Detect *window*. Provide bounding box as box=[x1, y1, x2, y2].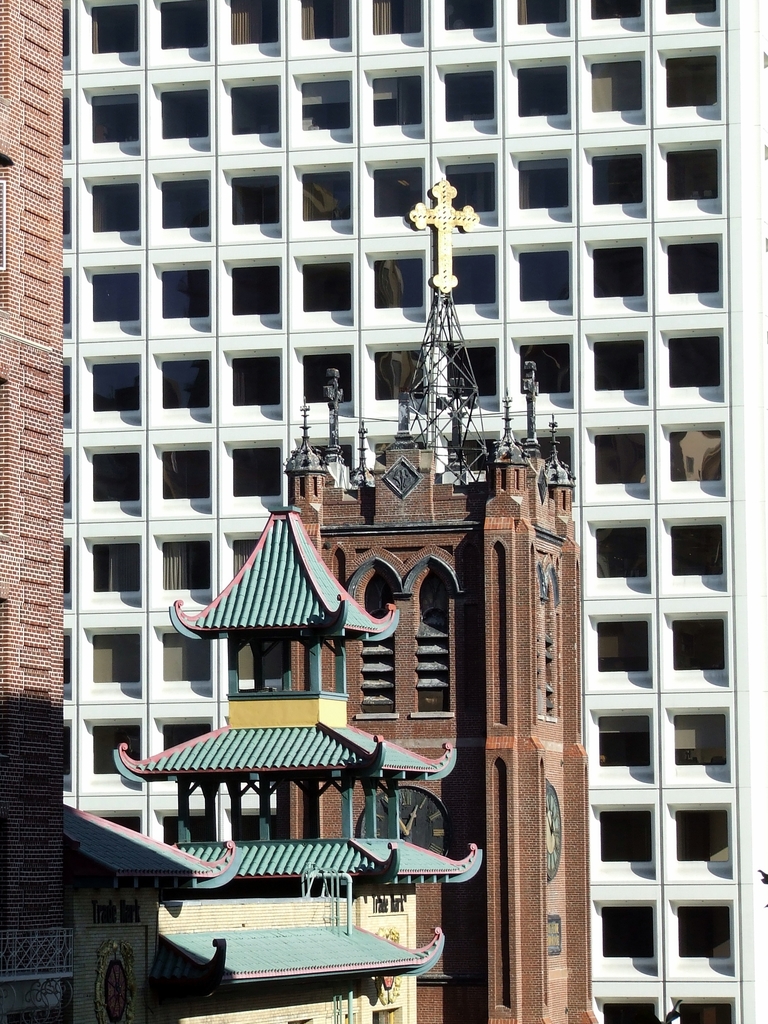
box=[513, 0, 568, 26].
